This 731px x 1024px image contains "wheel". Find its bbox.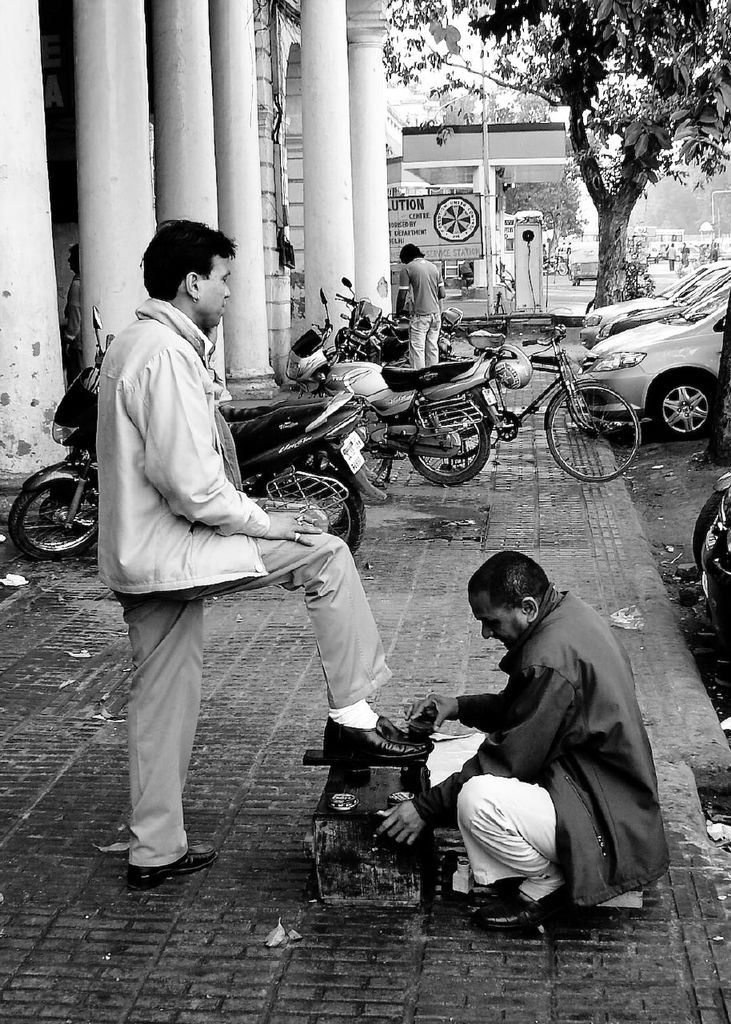
select_region(649, 370, 730, 448).
